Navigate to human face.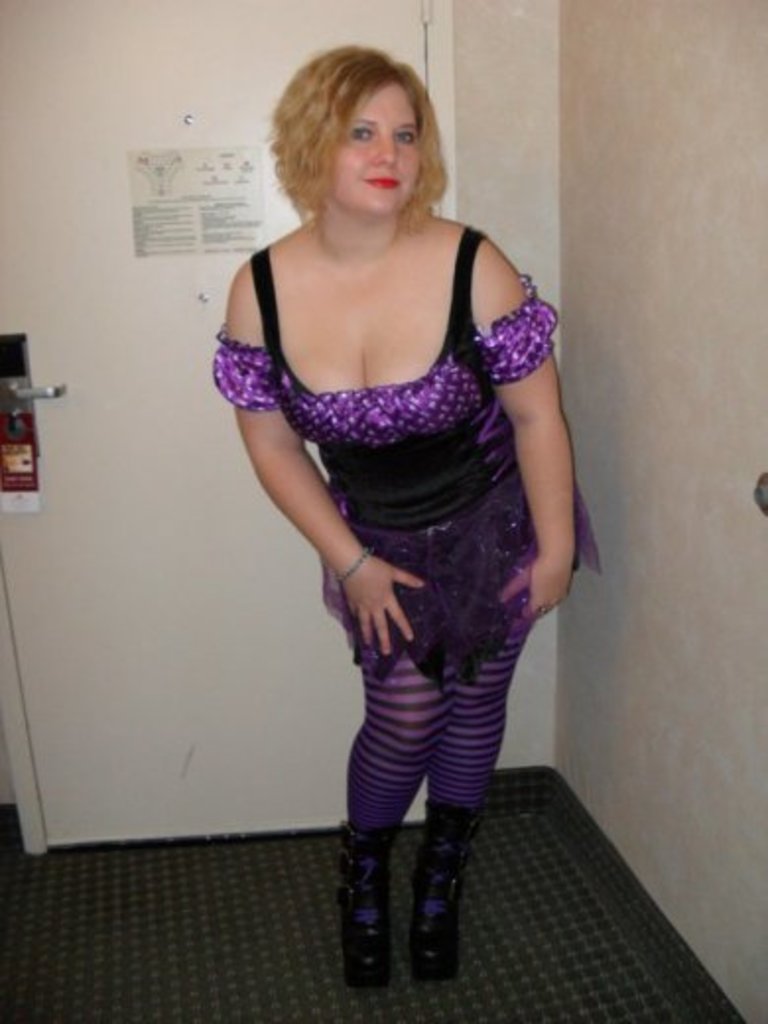
Navigation target: [331,81,421,213].
